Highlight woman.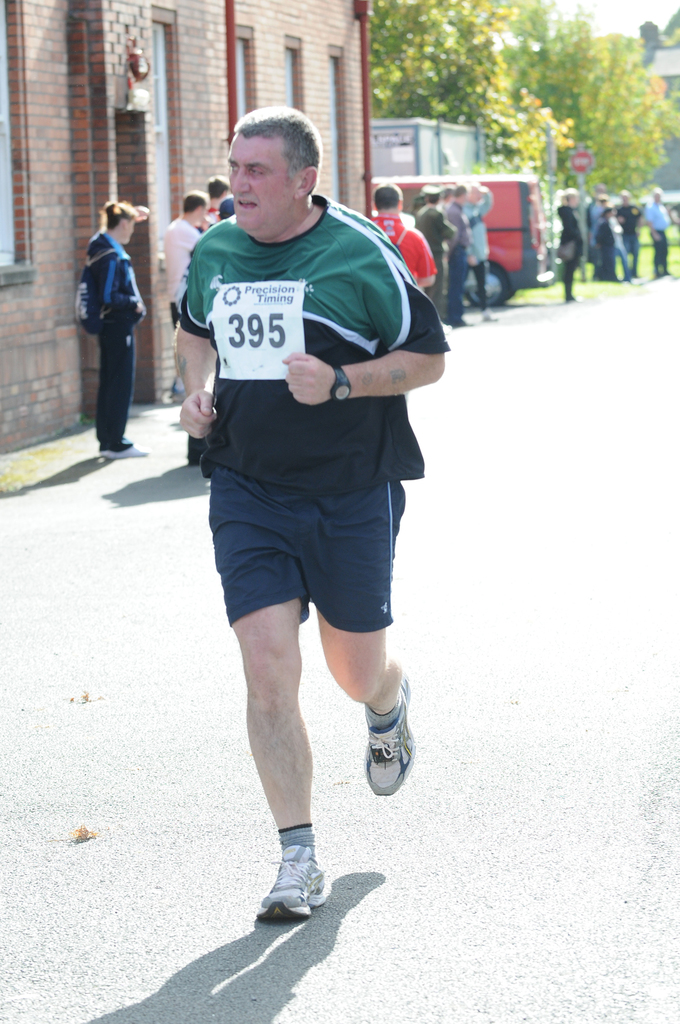
Highlighted region: x1=60, y1=174, x2=147, y2=454.
